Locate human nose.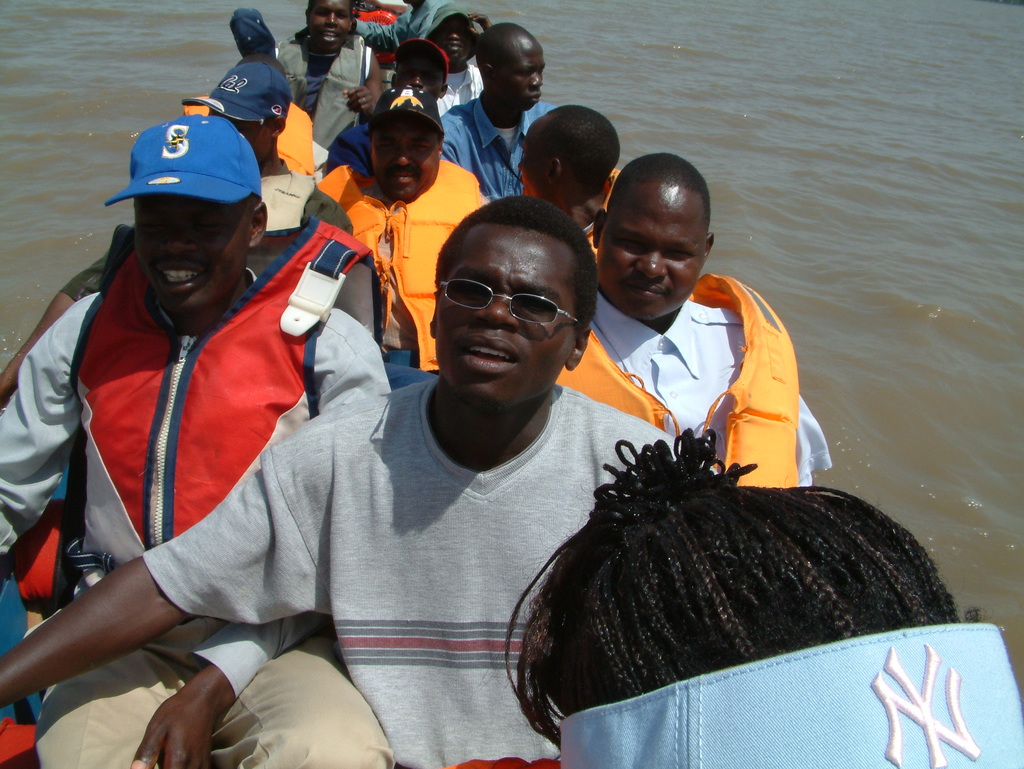
Bounding box: [324, 13, 337, 25].
